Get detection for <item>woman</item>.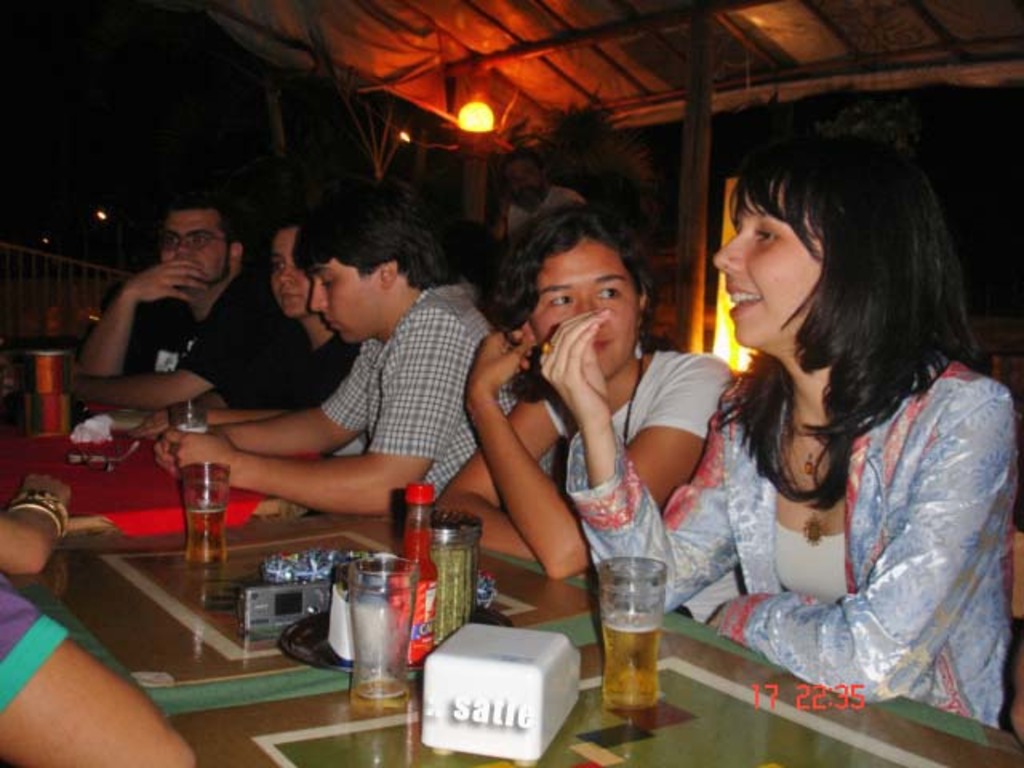
Detection: rect(530, 106, 1022, 728).
